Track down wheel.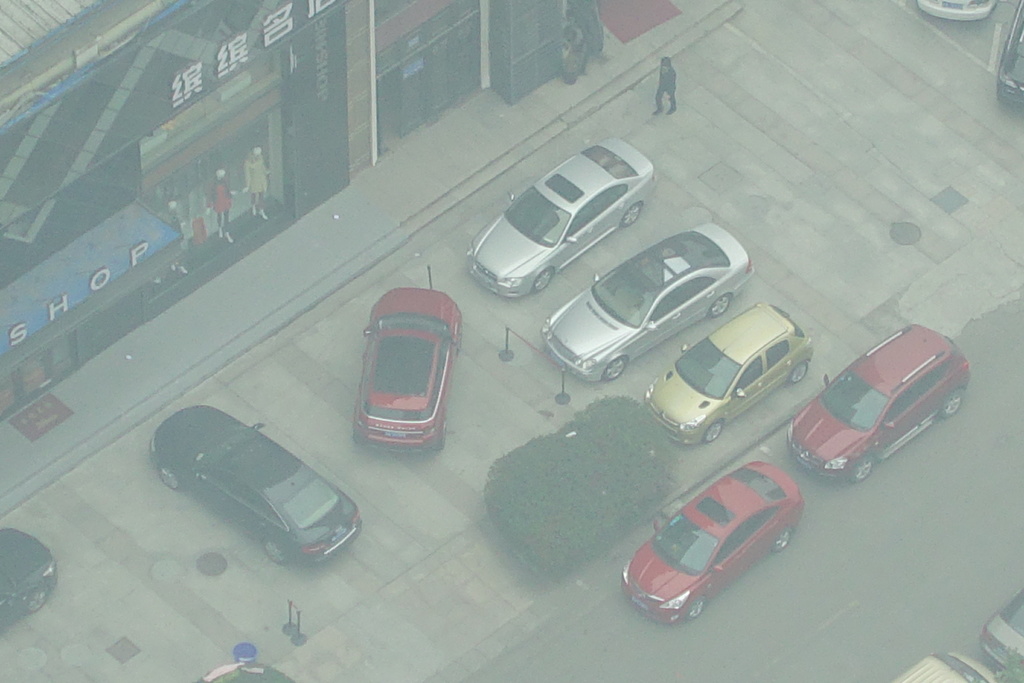
Tracked to 686/595/706/621.
